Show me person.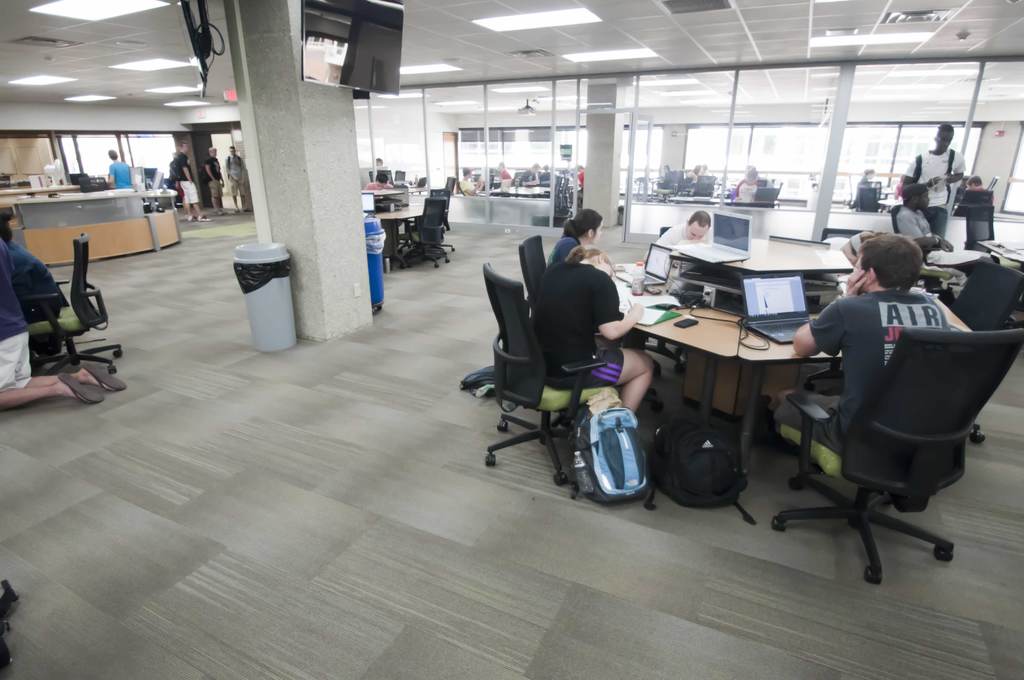
person is here: 518:162:540:184.
